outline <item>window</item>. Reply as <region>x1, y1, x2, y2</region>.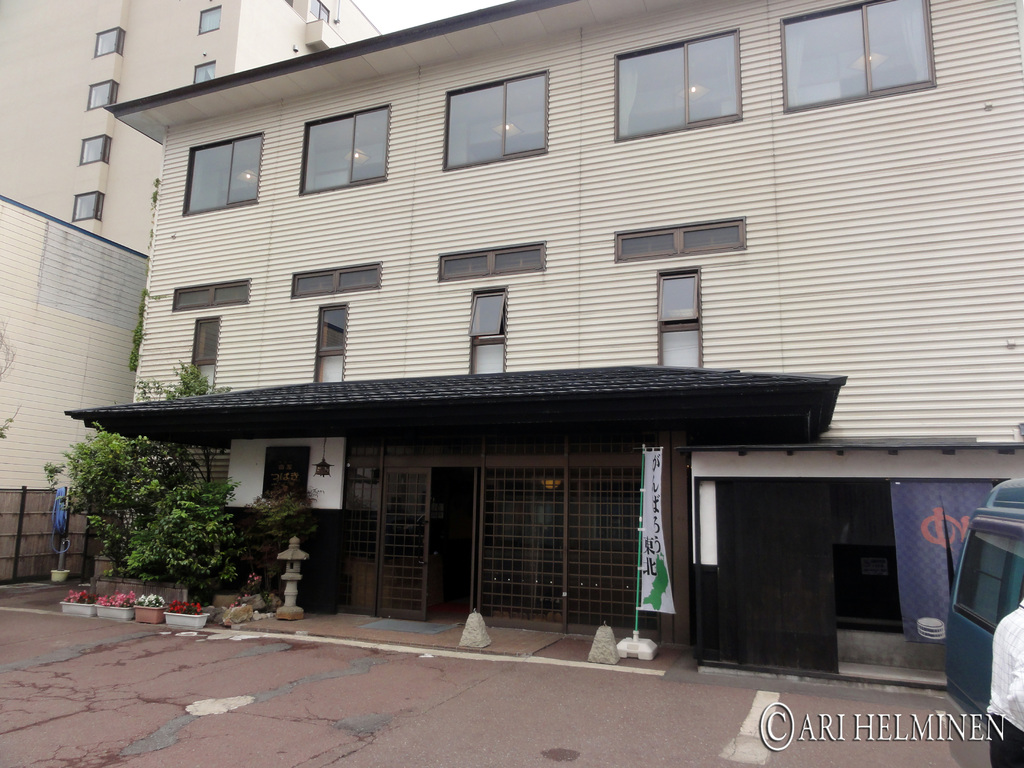
<region>614, 42, 743, 141</region>.
